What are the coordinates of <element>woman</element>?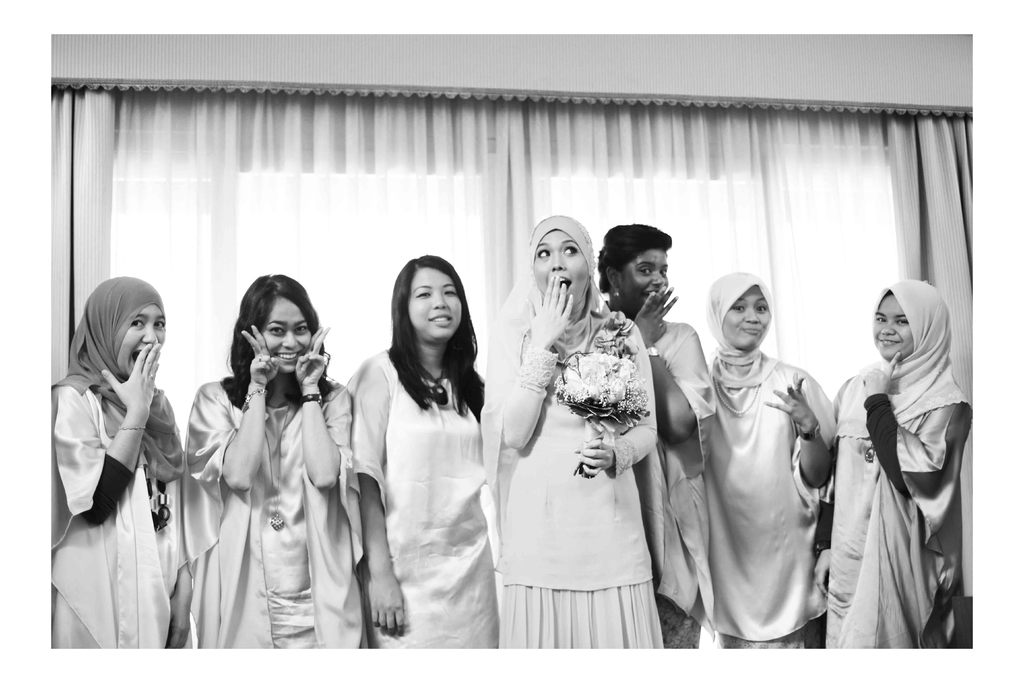
[692, 238, 819, 664].
